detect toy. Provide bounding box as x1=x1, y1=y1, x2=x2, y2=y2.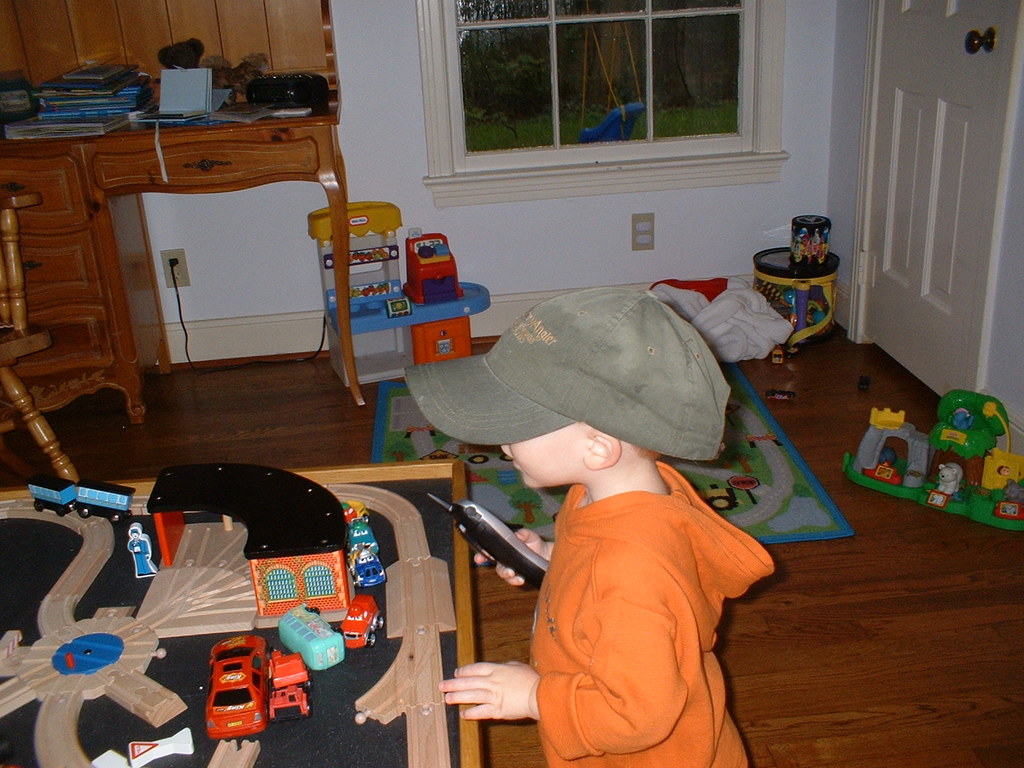
x1=840, y1=387, x2=1023, y2=531.
